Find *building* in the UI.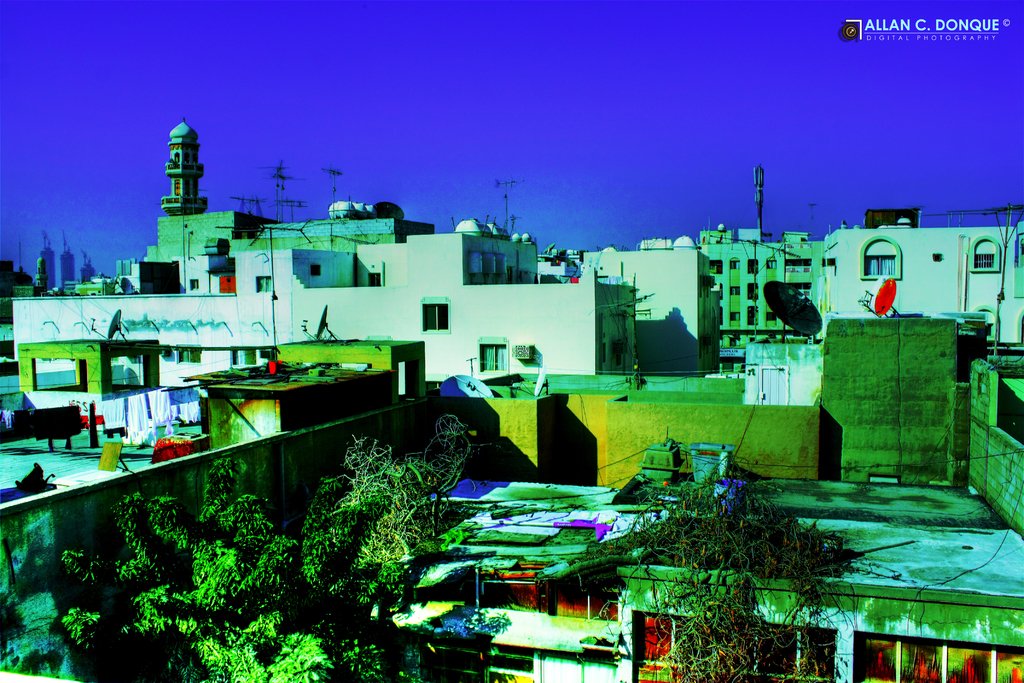
UI element at box=[702, 228, 822, 350].
